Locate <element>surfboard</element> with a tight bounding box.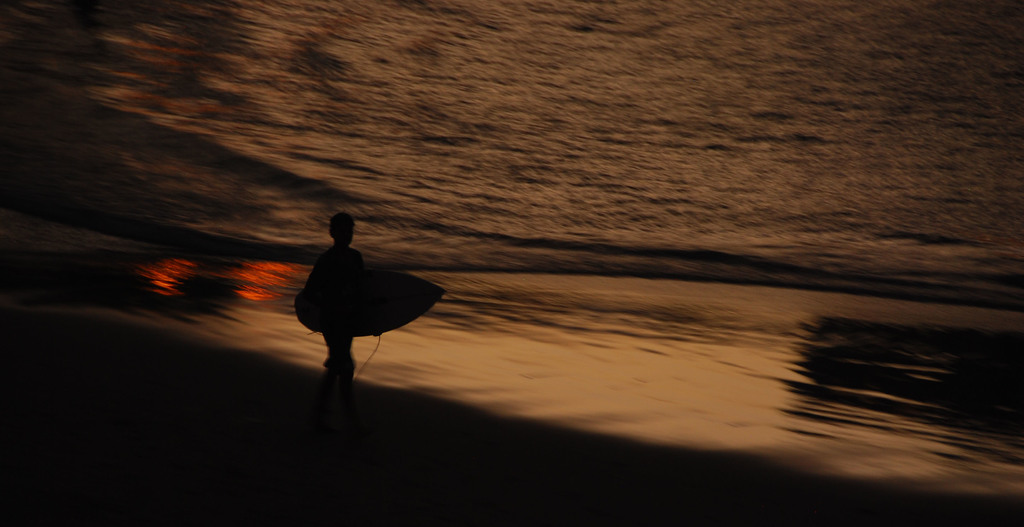
(293,268,446,338).
